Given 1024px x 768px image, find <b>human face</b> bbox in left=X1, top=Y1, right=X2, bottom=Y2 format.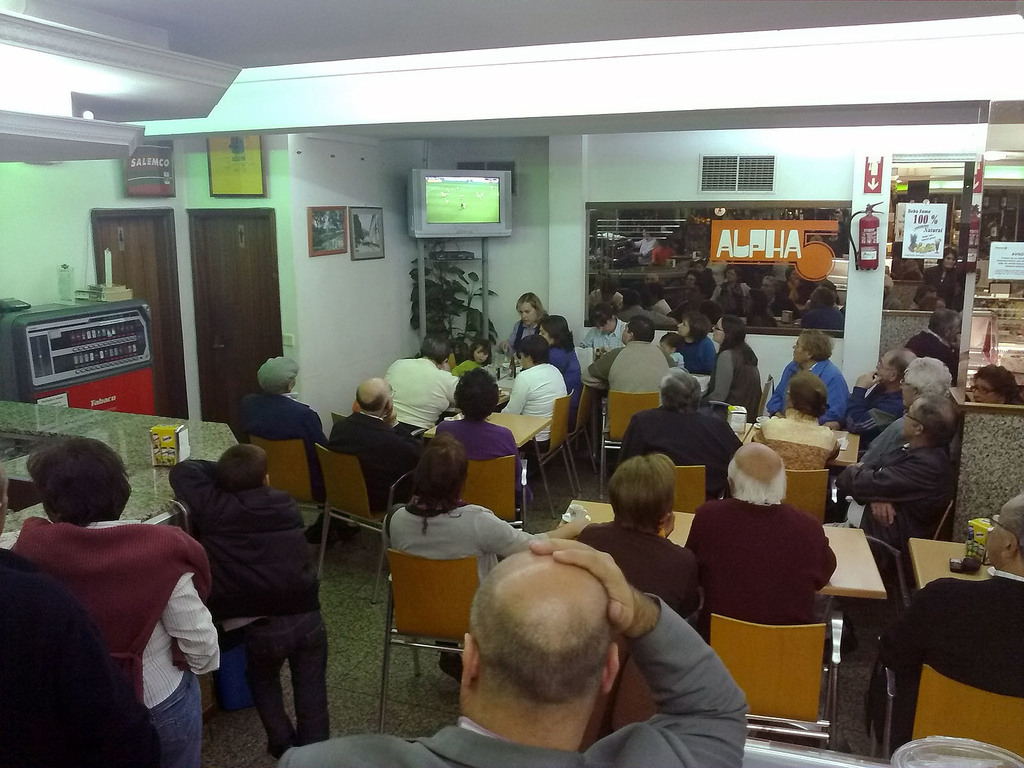
left=677, top=312, right=697, bottom=336.
